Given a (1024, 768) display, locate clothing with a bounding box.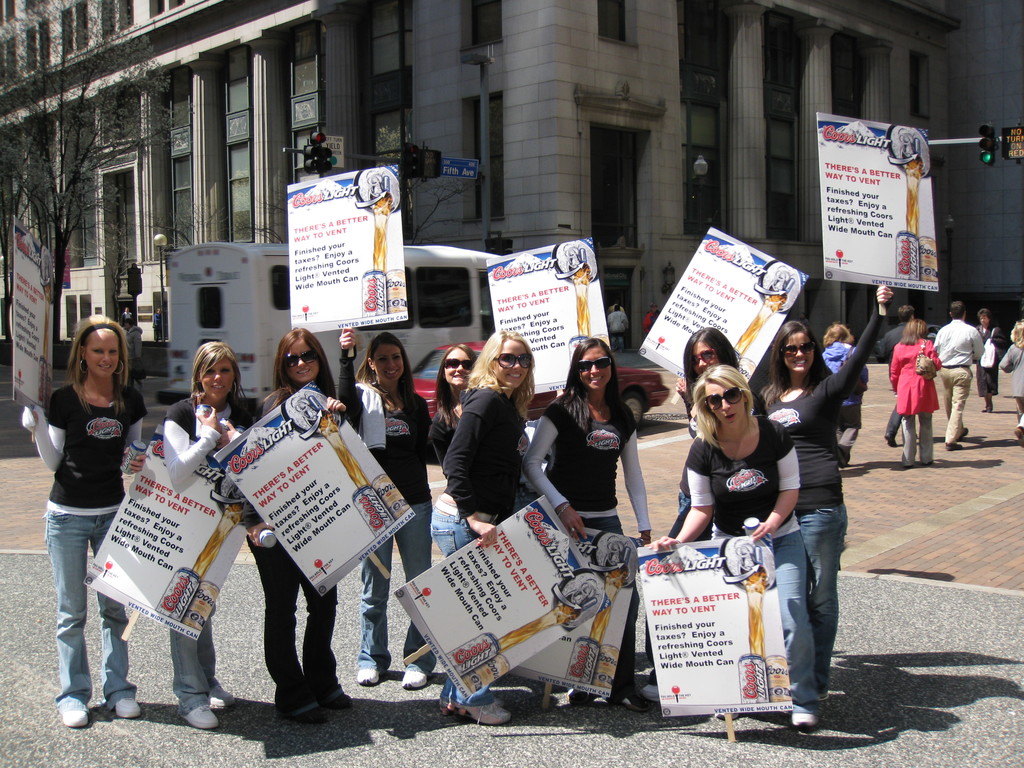
Located: 152/312/164/342.
